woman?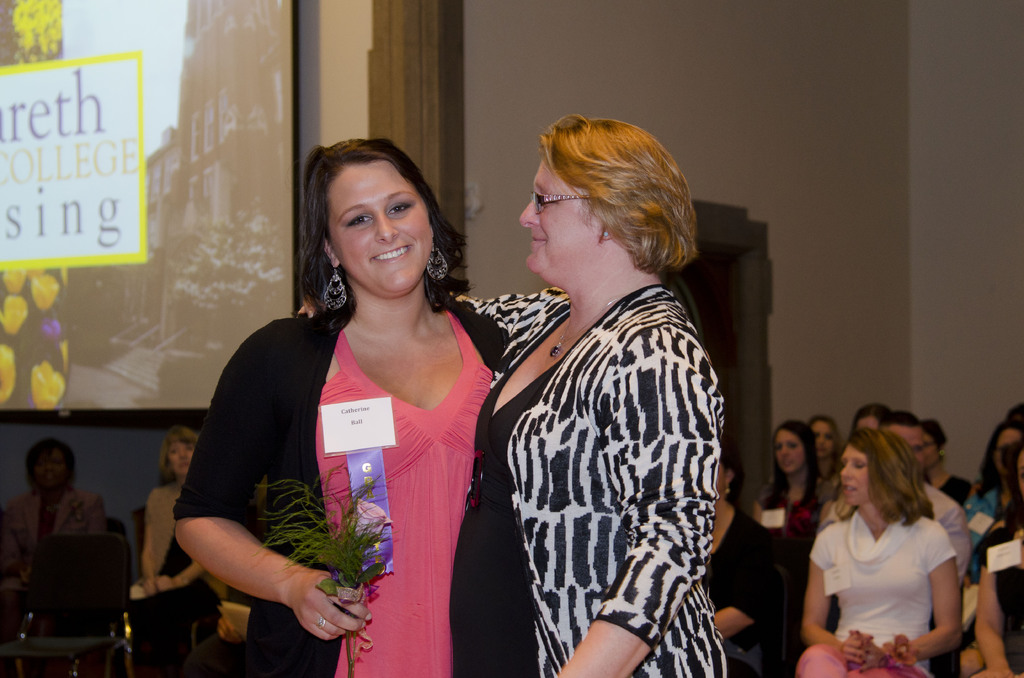
bbox(787, 426, 976, 677)
